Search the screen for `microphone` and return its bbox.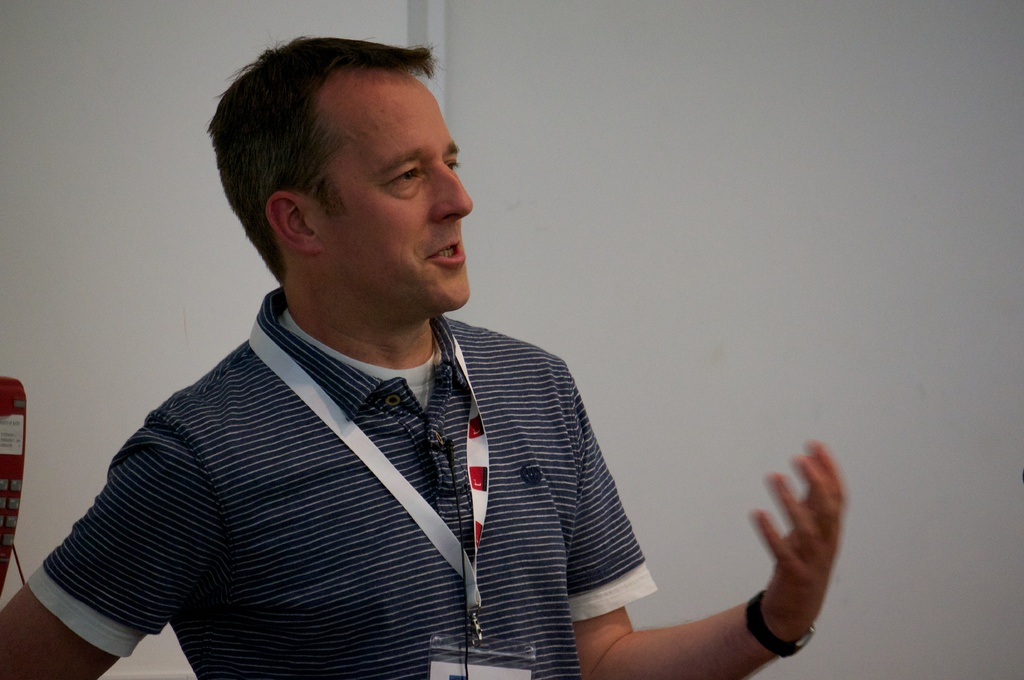
Found: (440, 435, 454, 464).
